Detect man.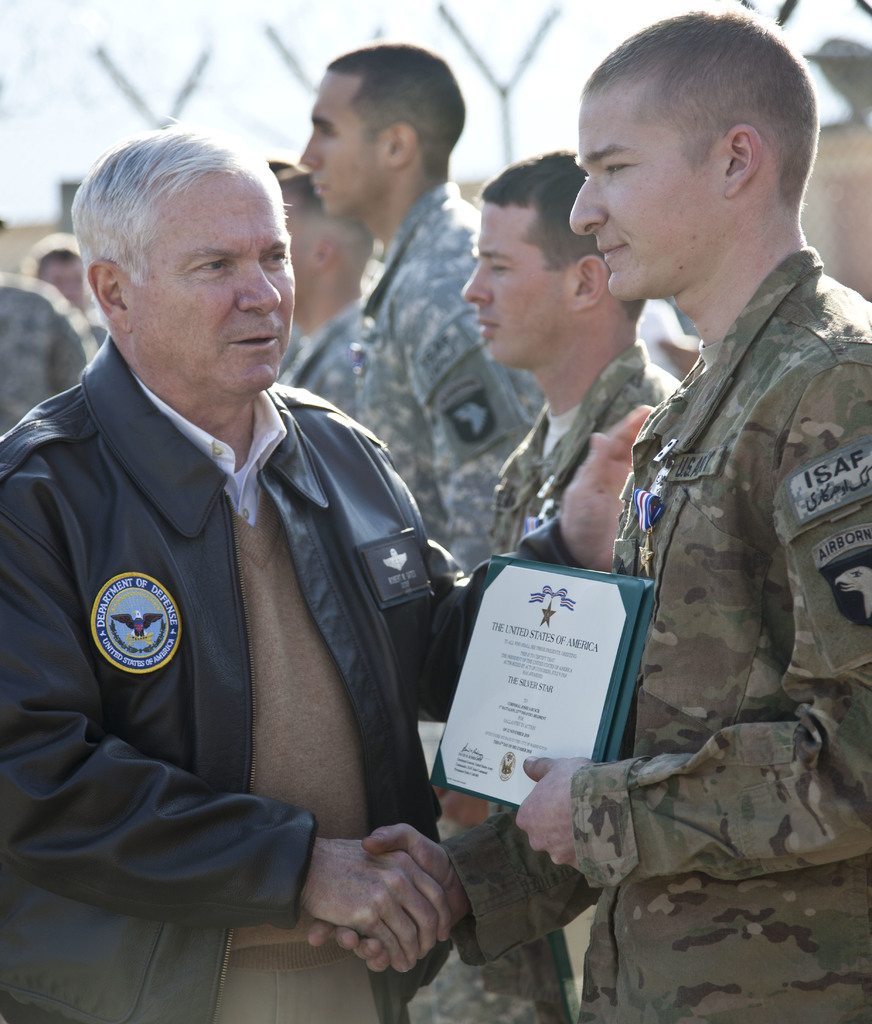
Detected at select_region(0, 276, 104, 439).
